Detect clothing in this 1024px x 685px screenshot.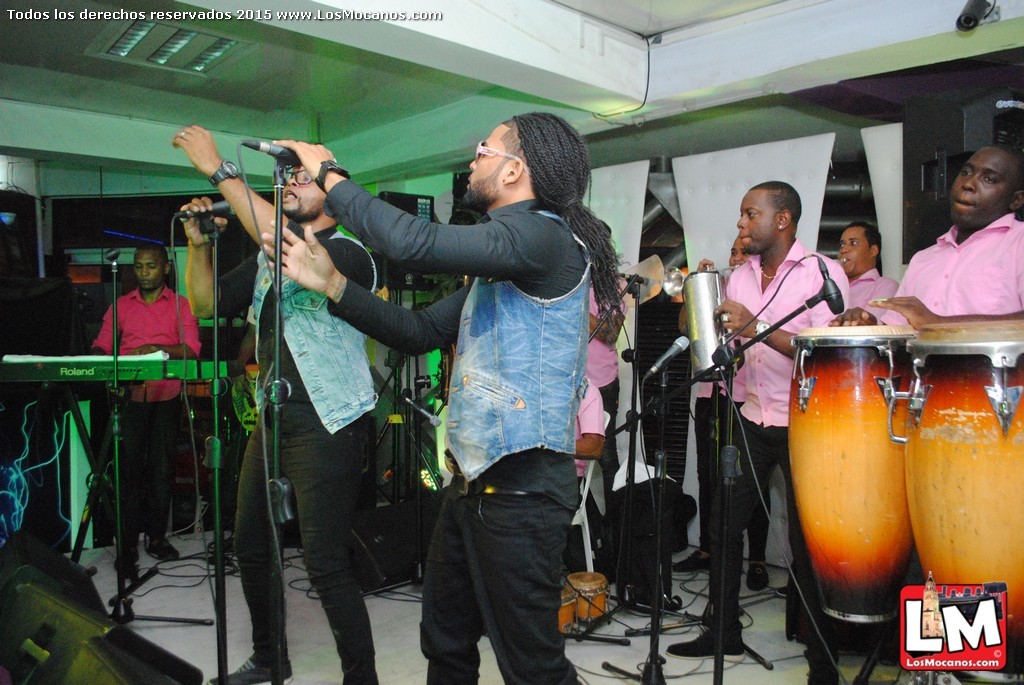
Detection: crop(713, 251, 852, 652).
